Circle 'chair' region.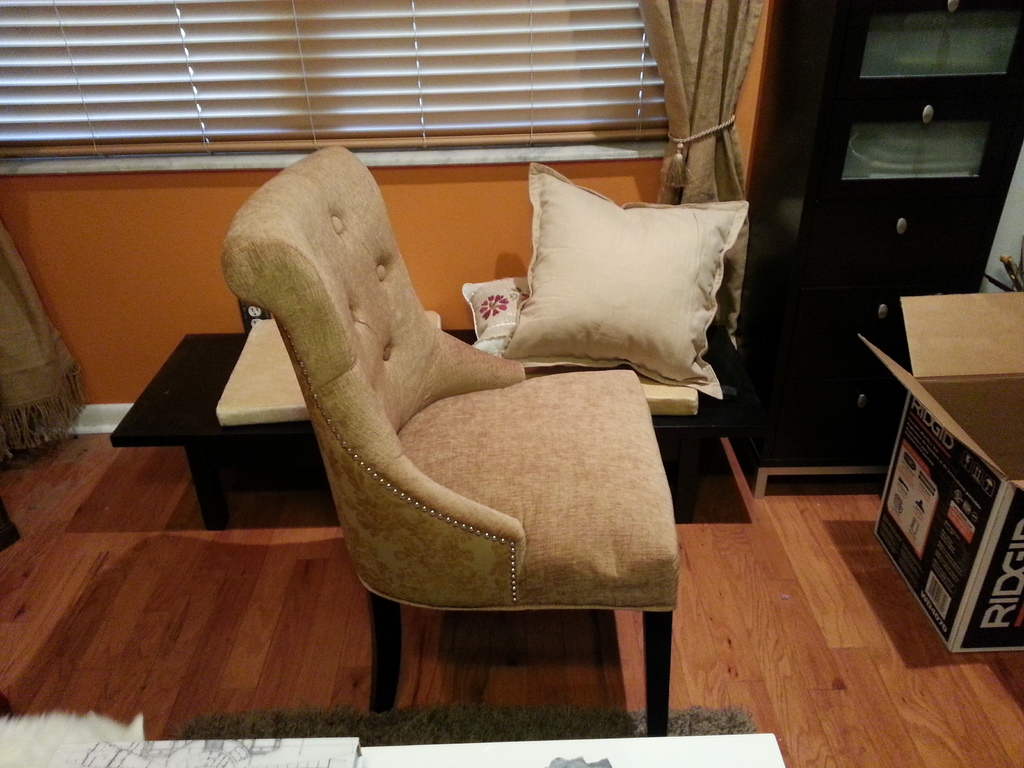
Region: select_region(180, 148, 749, 735).
